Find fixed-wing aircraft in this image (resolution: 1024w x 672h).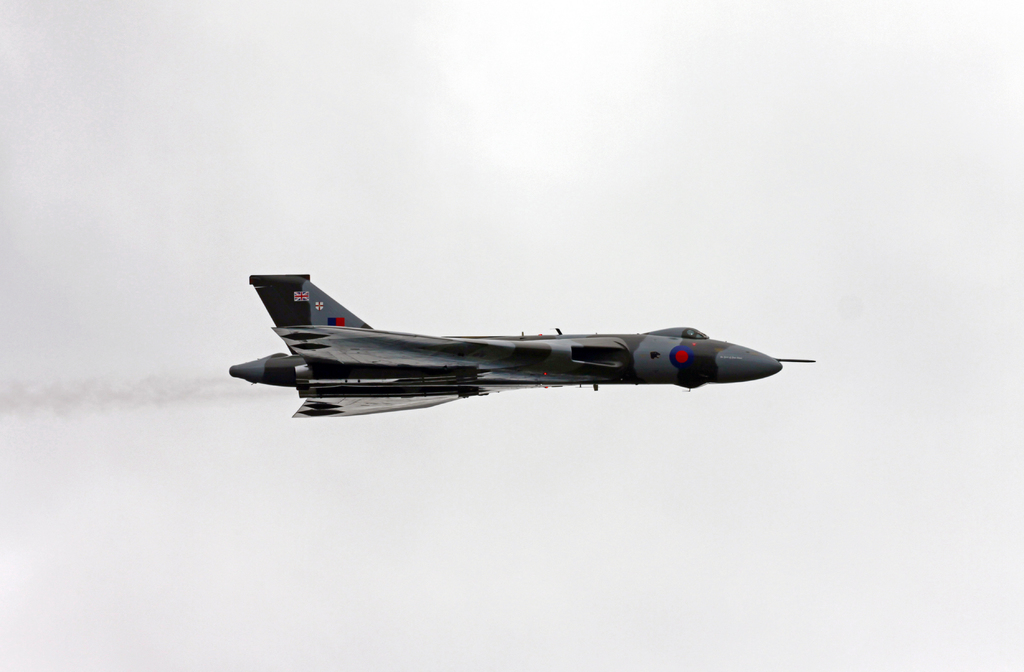
213,265,823,425.
